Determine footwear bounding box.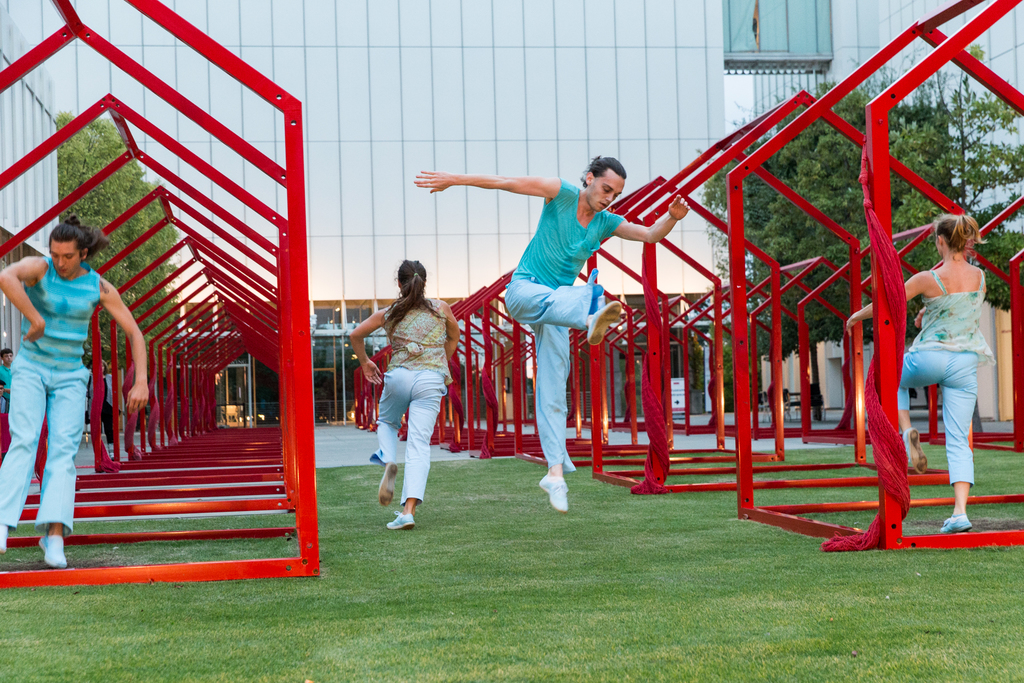
Determined: (left=900, top=427, right=931, bottom=477).
